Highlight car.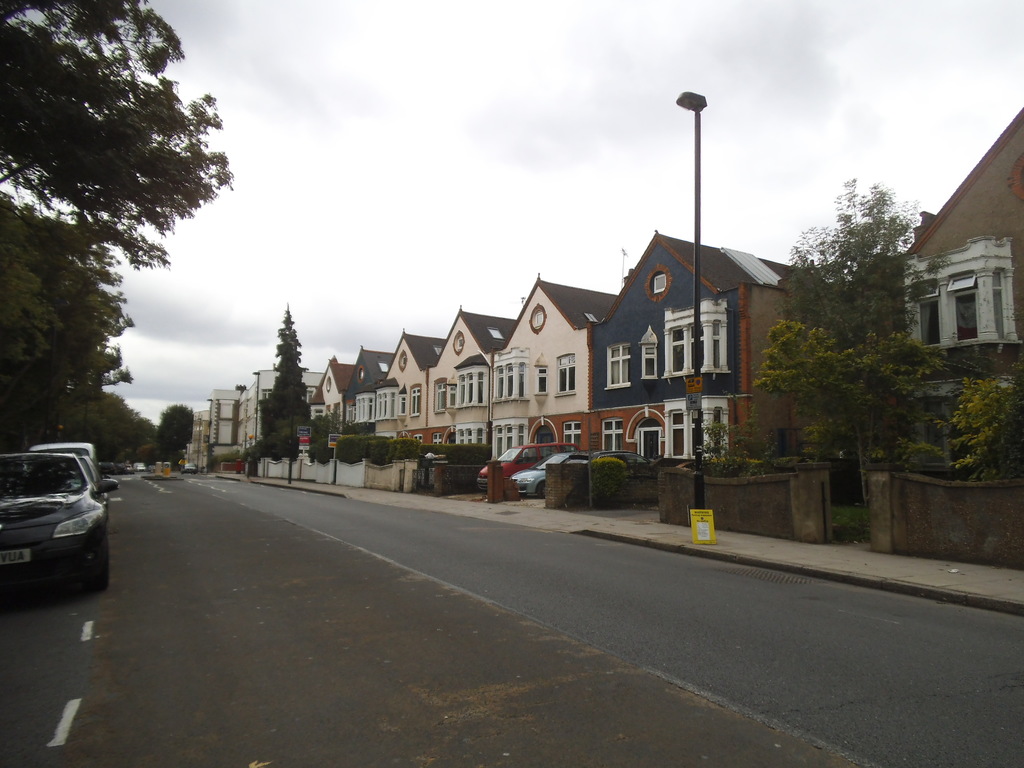
Highlighted region: x1=181 y1=459 x2=196 y2=474.
